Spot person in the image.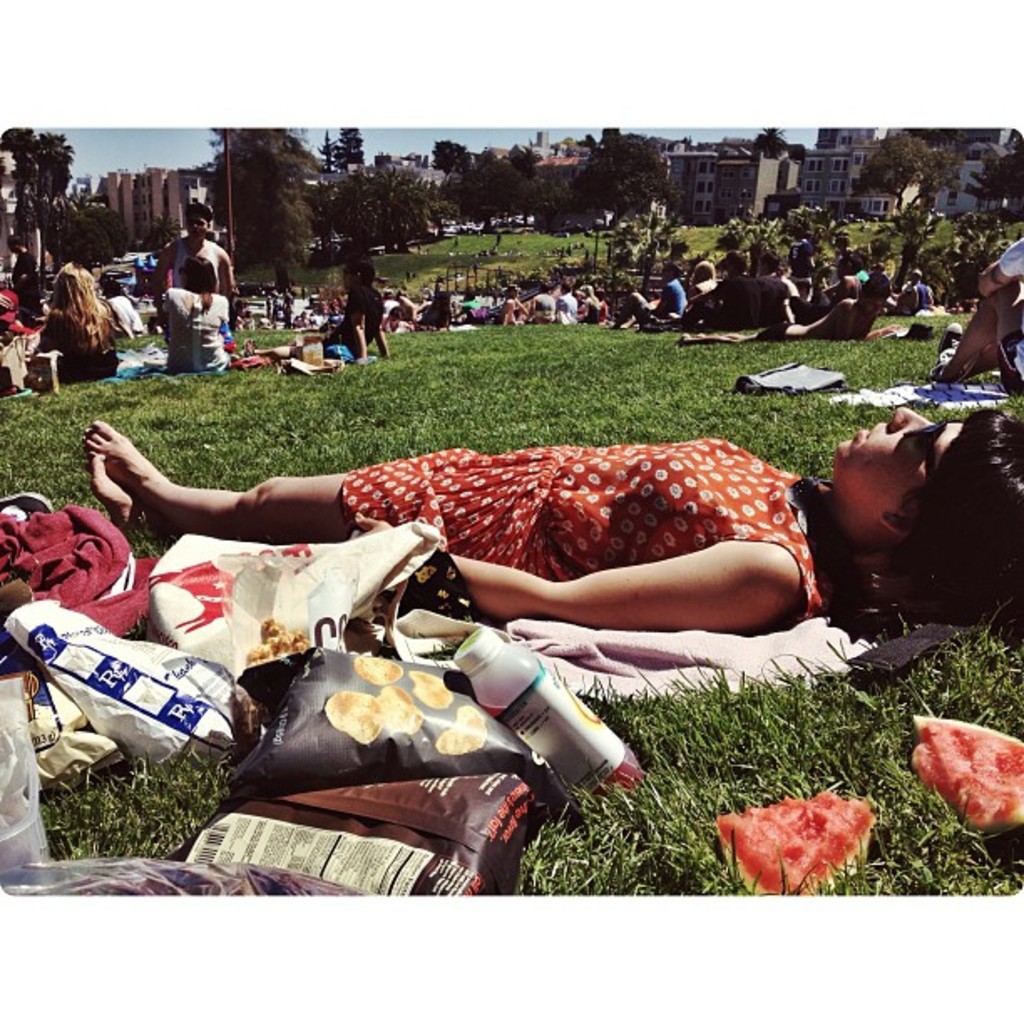
person found at rect(678, 269, 893, 343).
